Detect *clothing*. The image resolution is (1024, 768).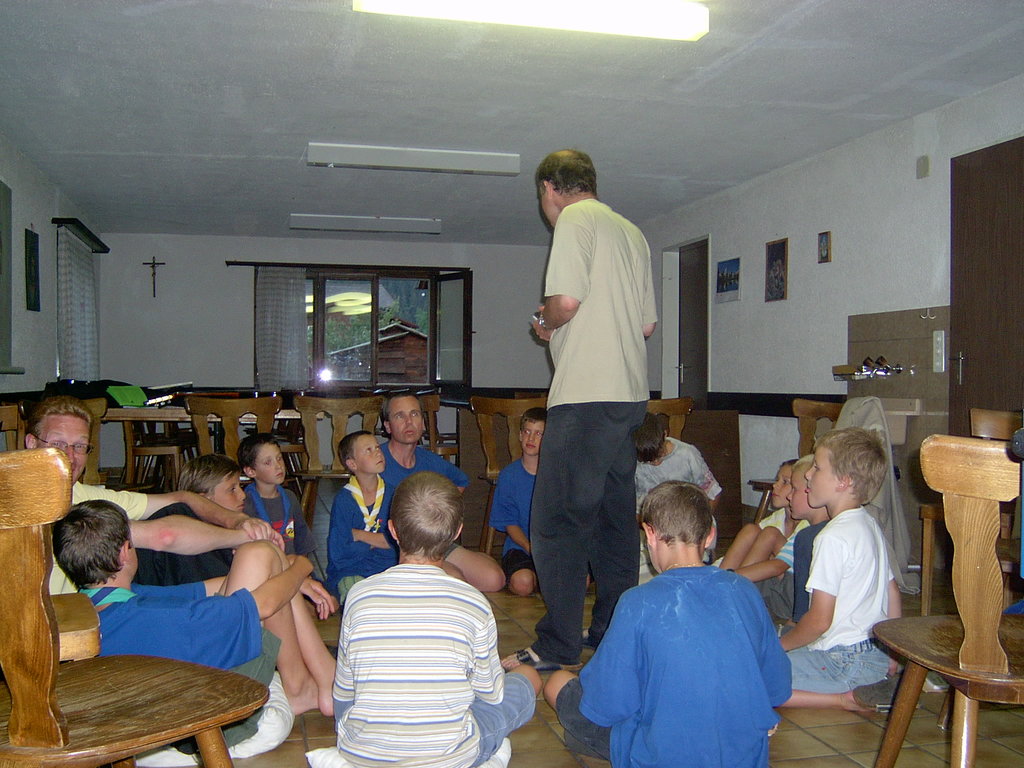
(748, 515, 806, 556).
